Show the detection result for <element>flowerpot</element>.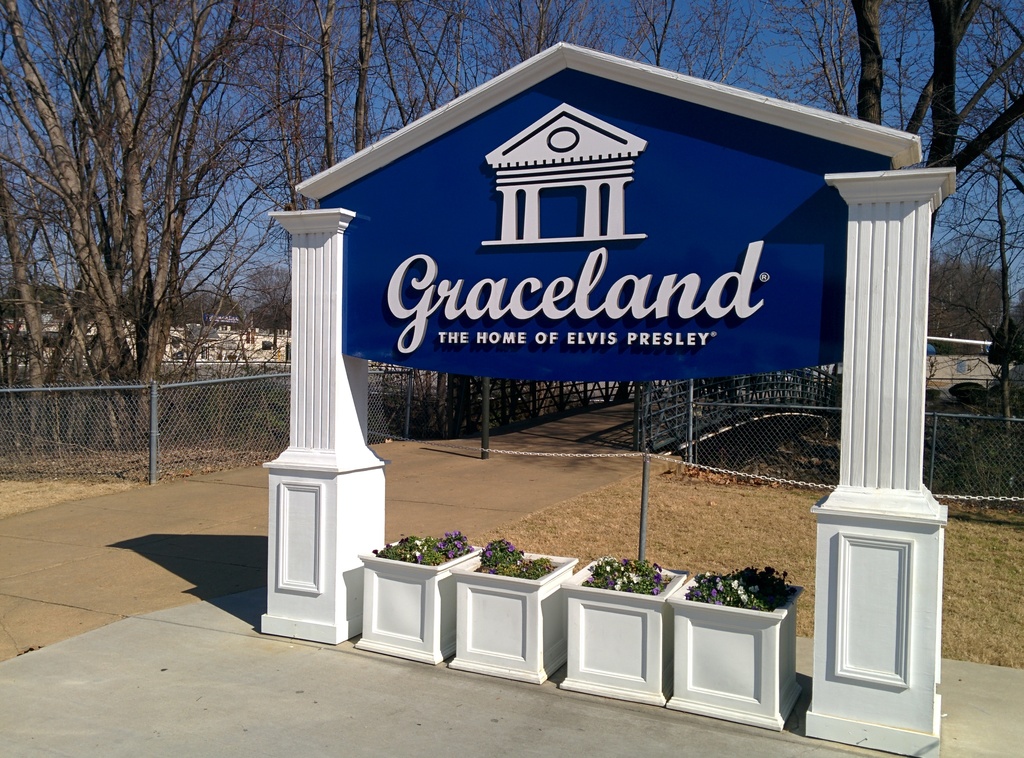
locate(561, 564, 684, 704).
